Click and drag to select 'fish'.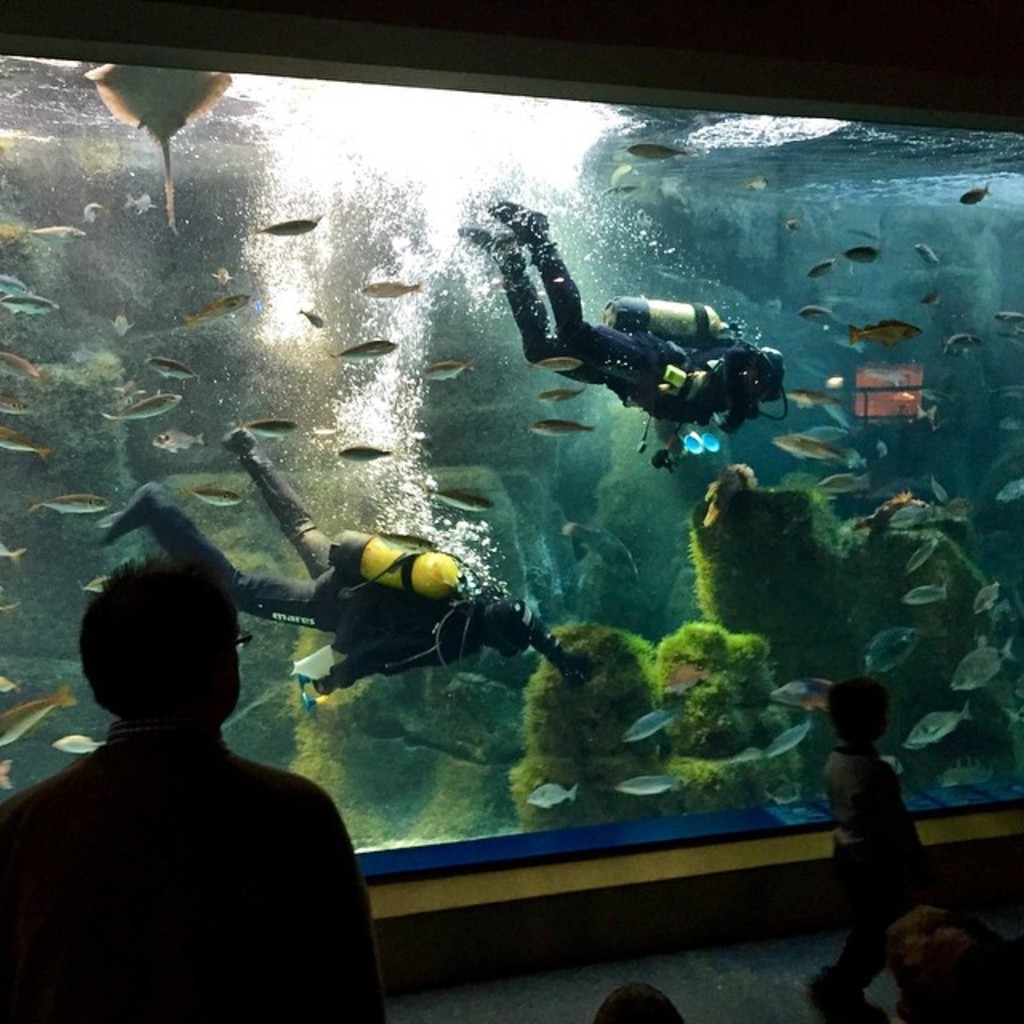
Selection: 530:354:579:371.
